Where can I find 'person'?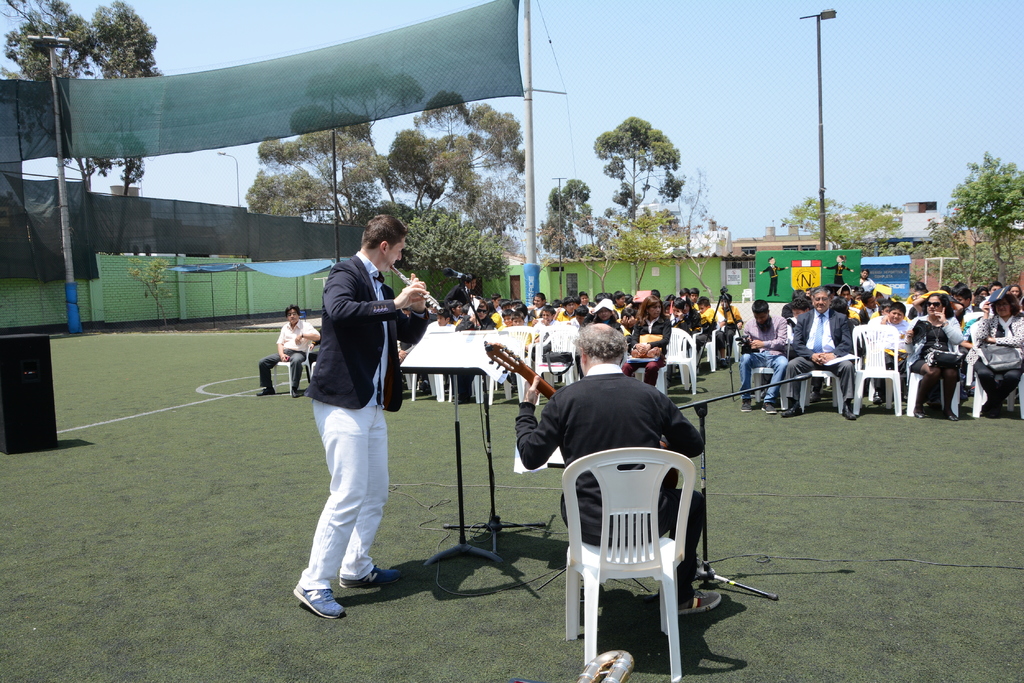
You can find it at crop(260, 303, 322, 402).
